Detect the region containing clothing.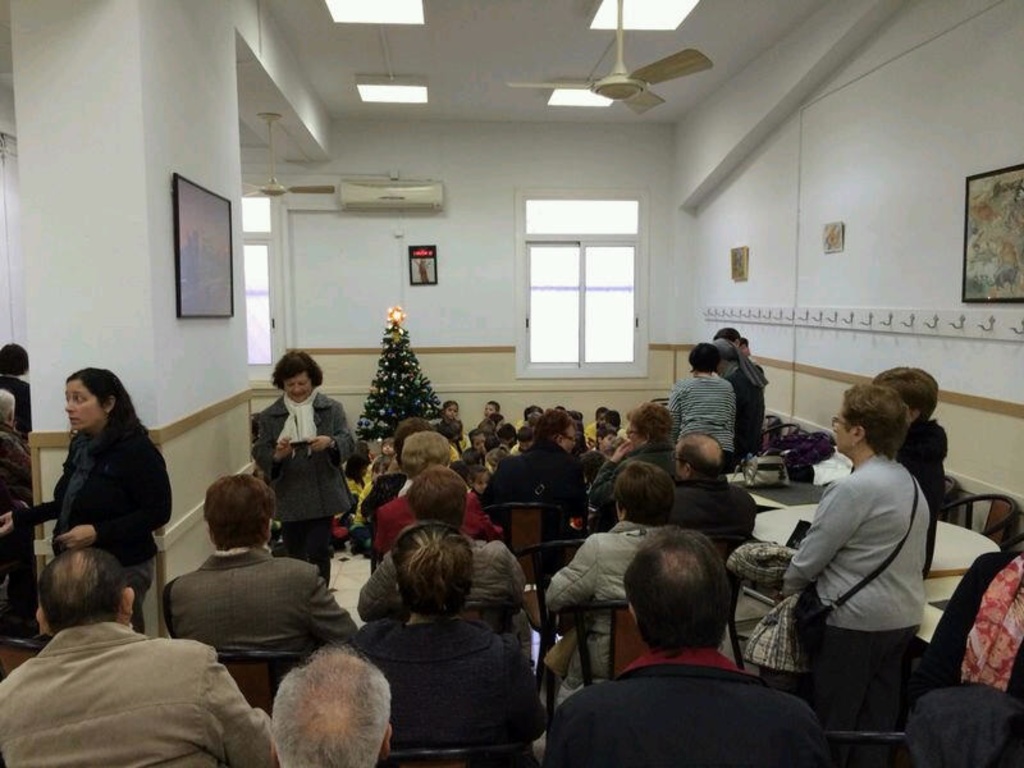
572/452/680/529.
